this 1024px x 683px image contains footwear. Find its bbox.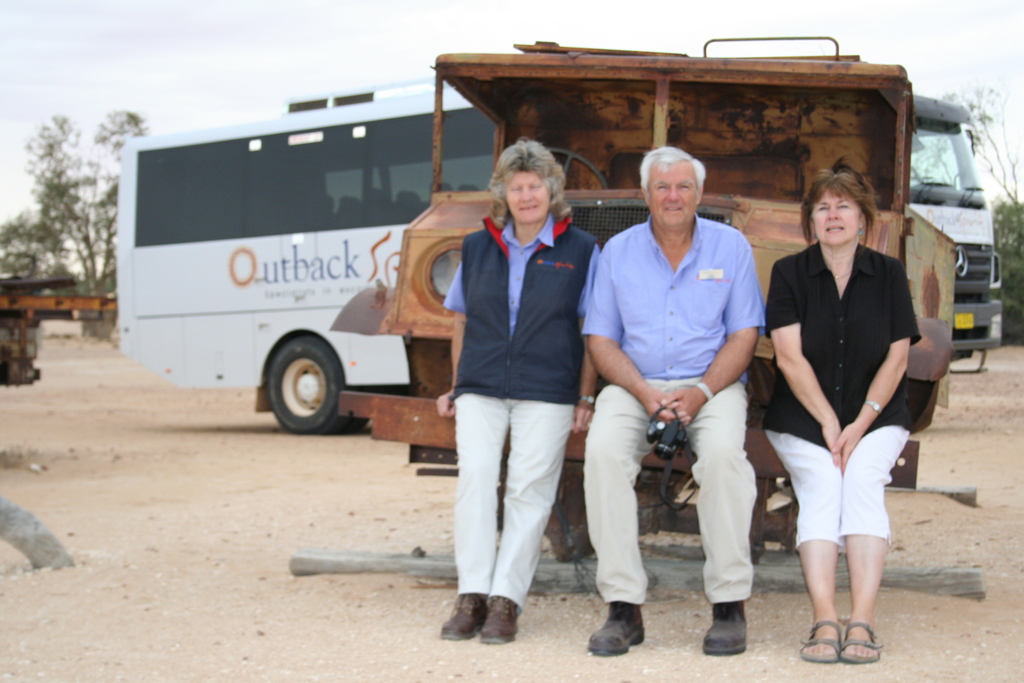
<box>697,600,746,657</box>.
